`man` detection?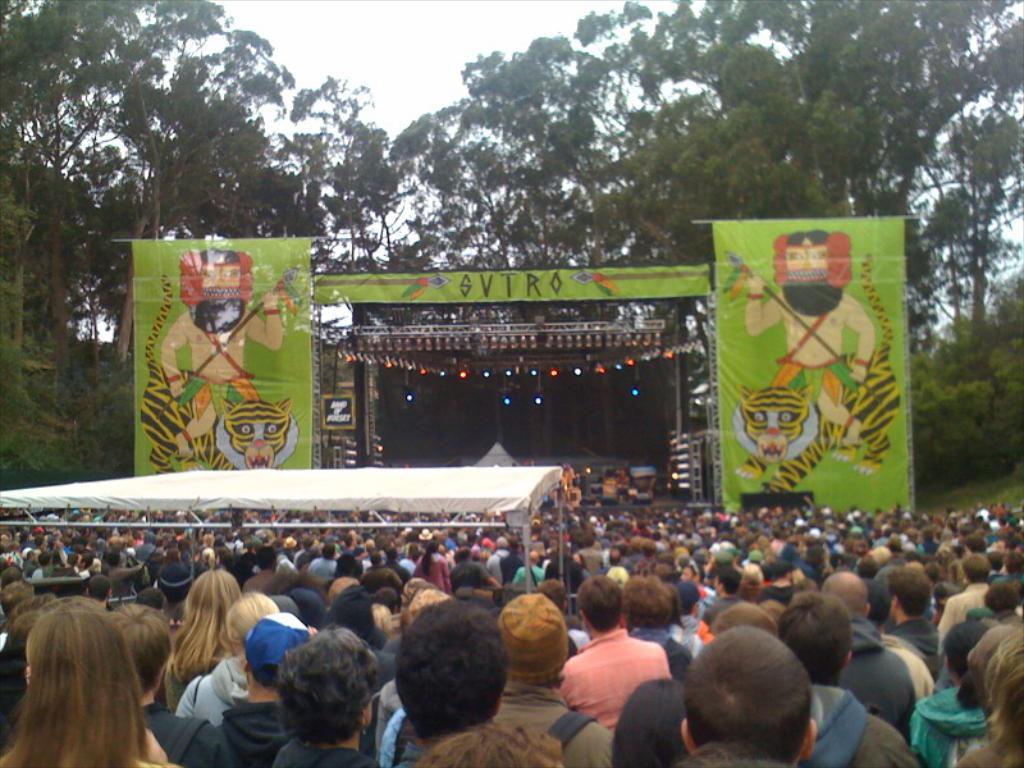
{"left": 781, "top": 584, "right": 913, "bottom": 767}
